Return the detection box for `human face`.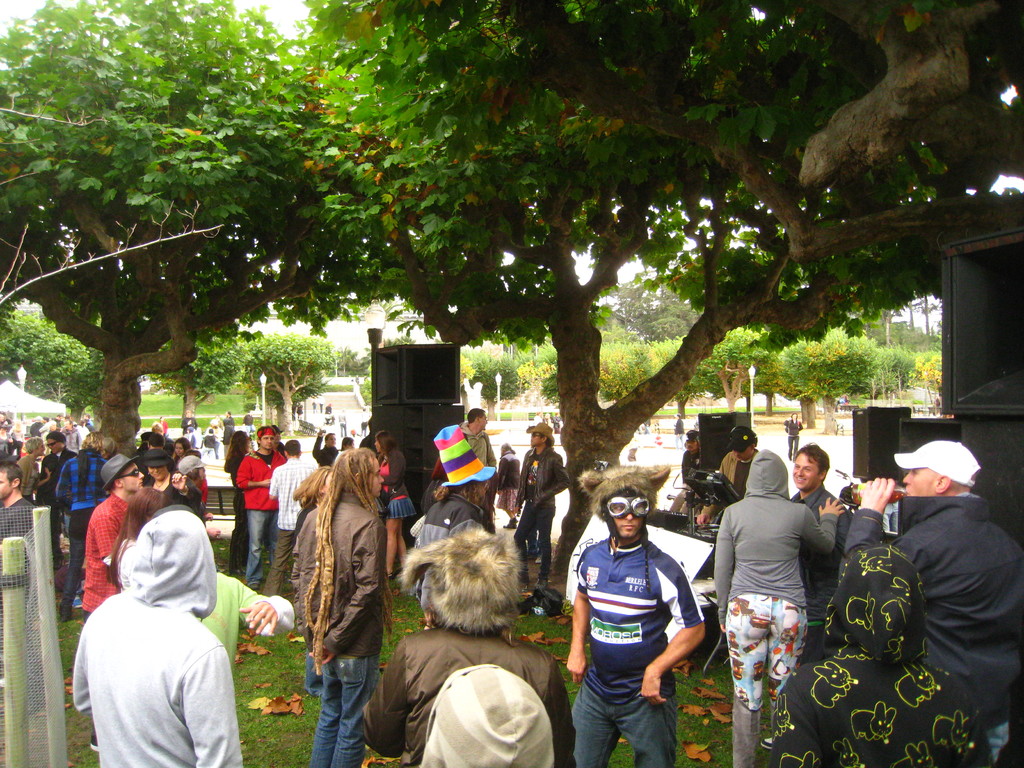
left=0, top=471, right=13, bottom=499.
